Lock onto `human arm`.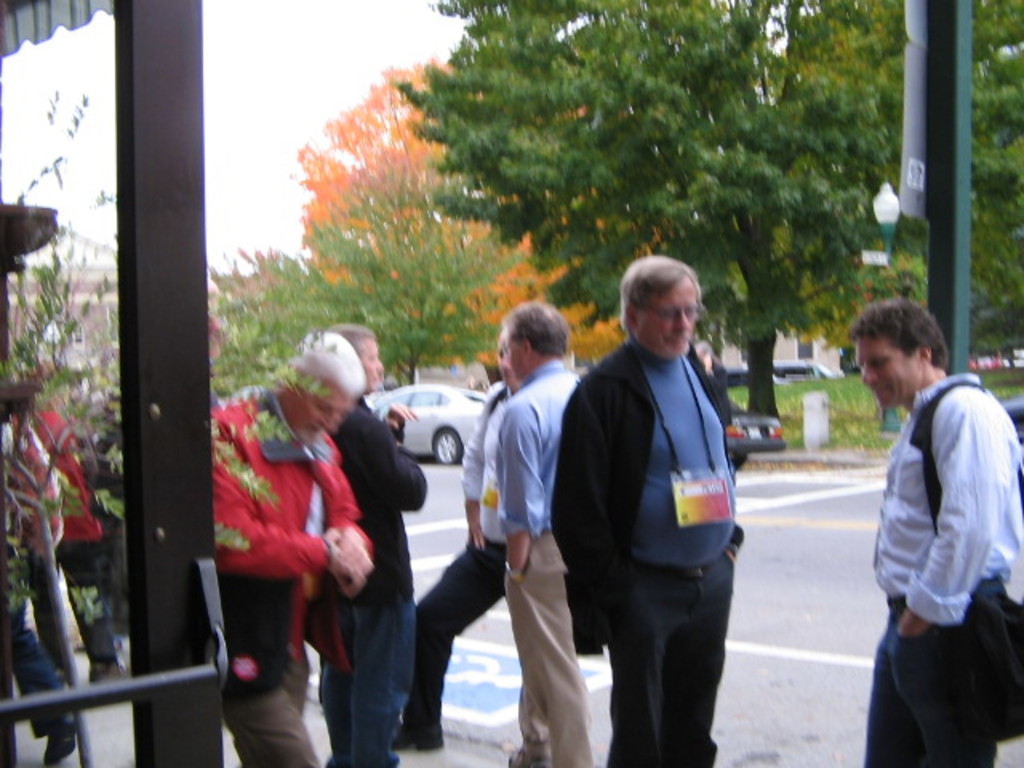
Locked: 544:376:626:605.
